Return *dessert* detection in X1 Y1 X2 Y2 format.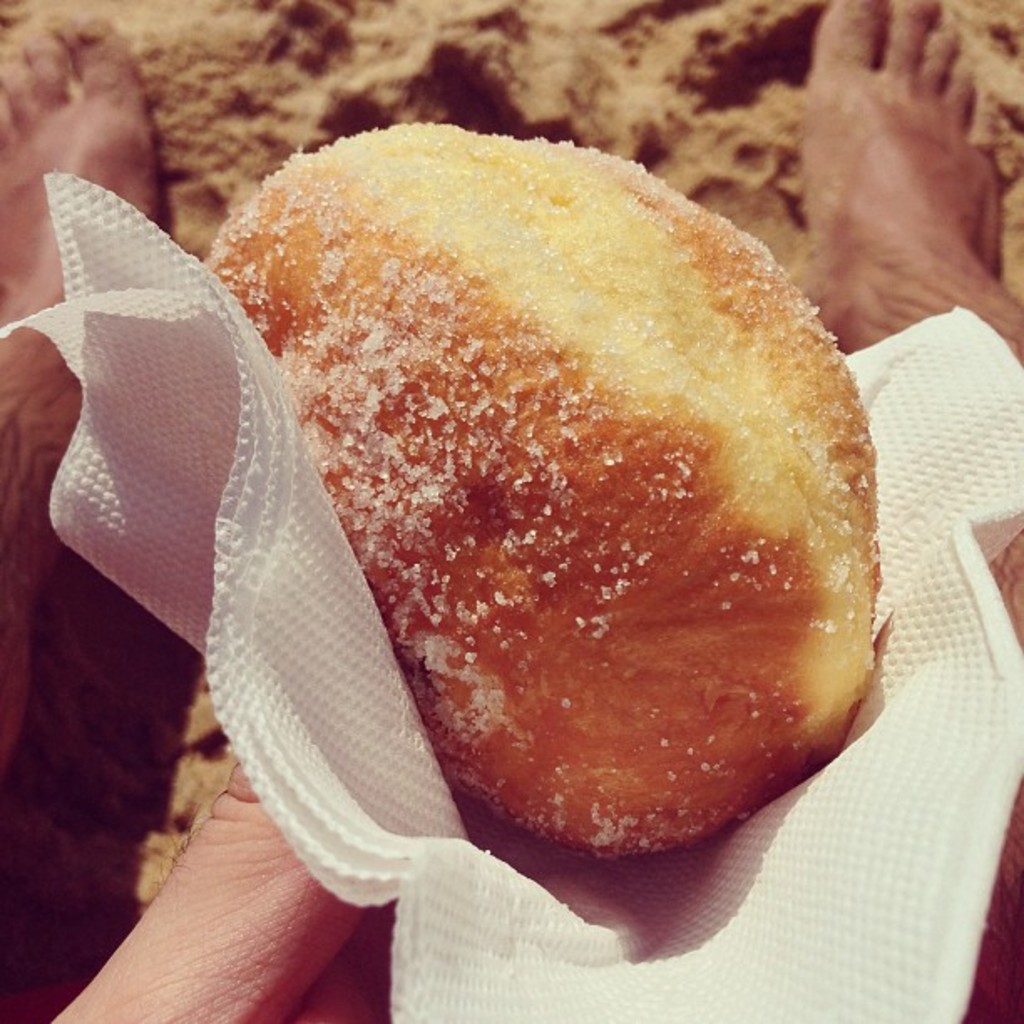
207 122 873 865.
